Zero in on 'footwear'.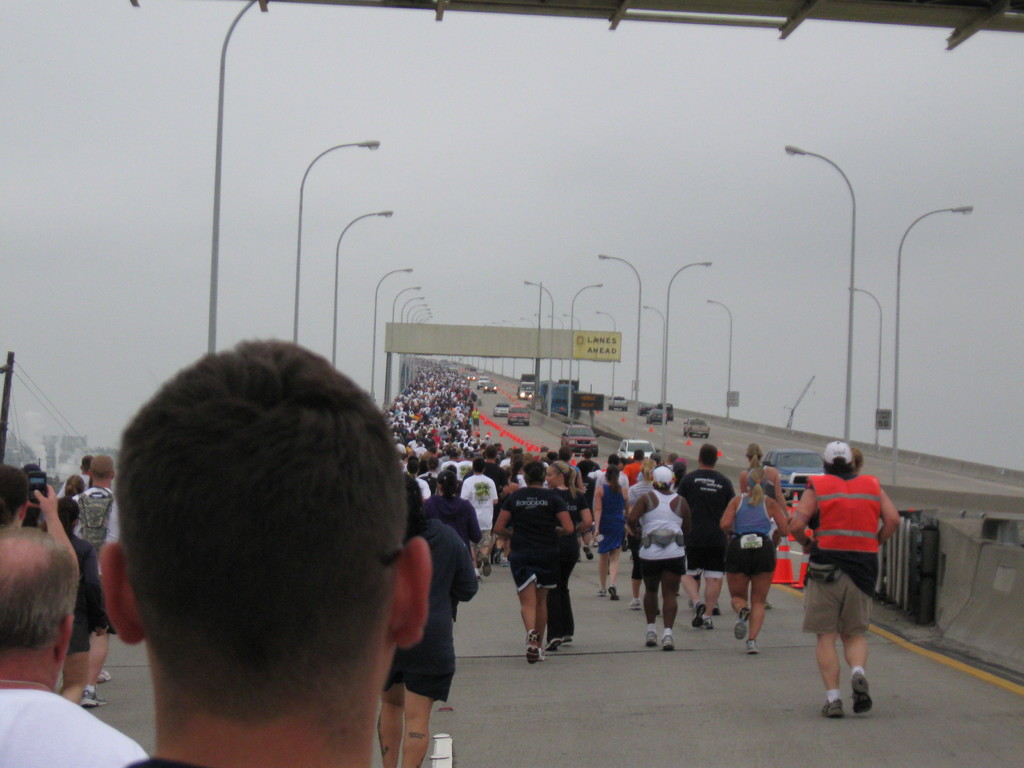
Zeroed in: rect(586, 545, 593, 560).
